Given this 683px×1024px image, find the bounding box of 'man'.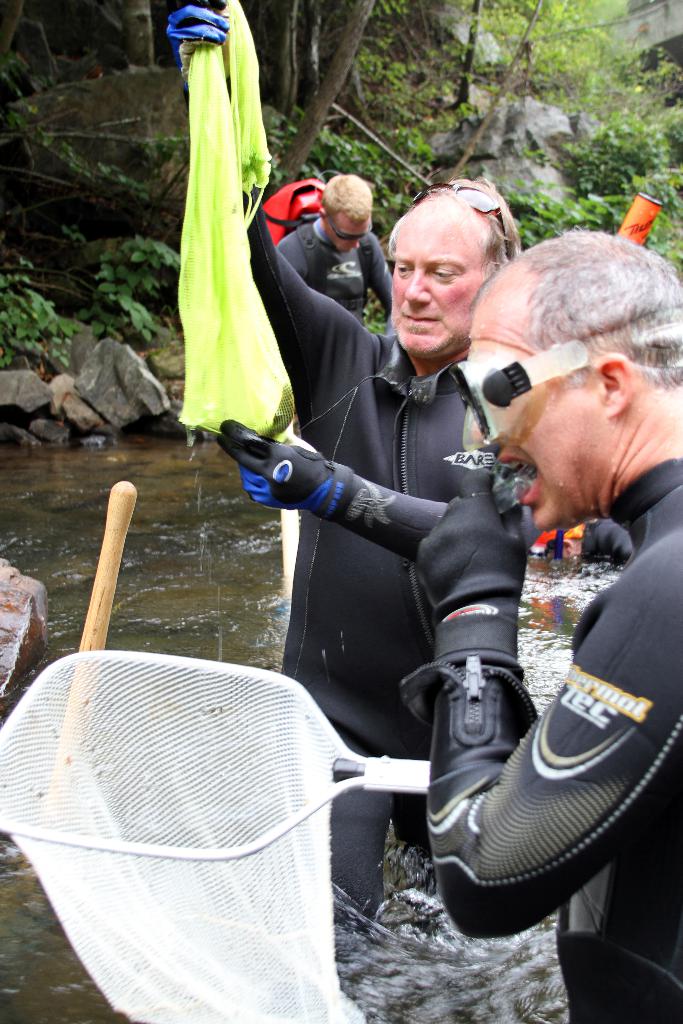
(left=281, top=173, right=393, bottom=319).
